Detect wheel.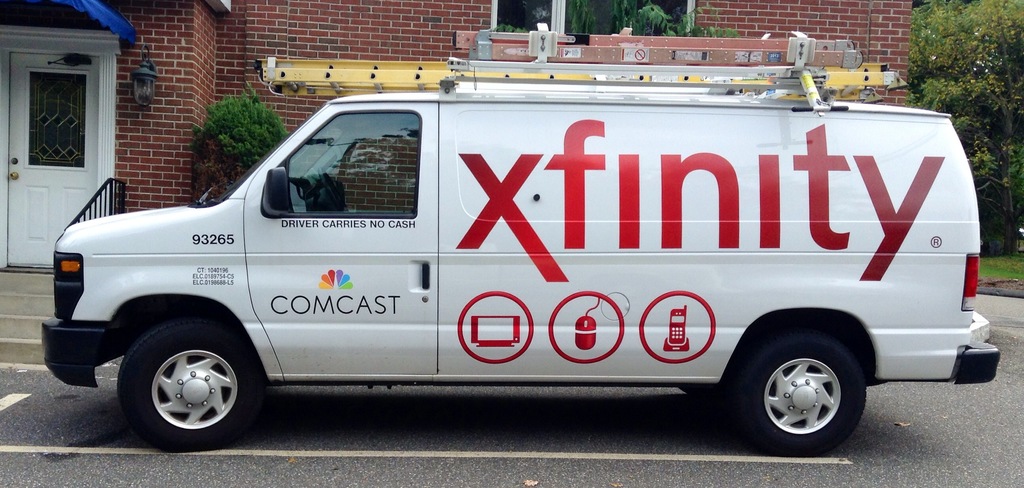
Detected at bbox=(116, 321, 259, 452).
